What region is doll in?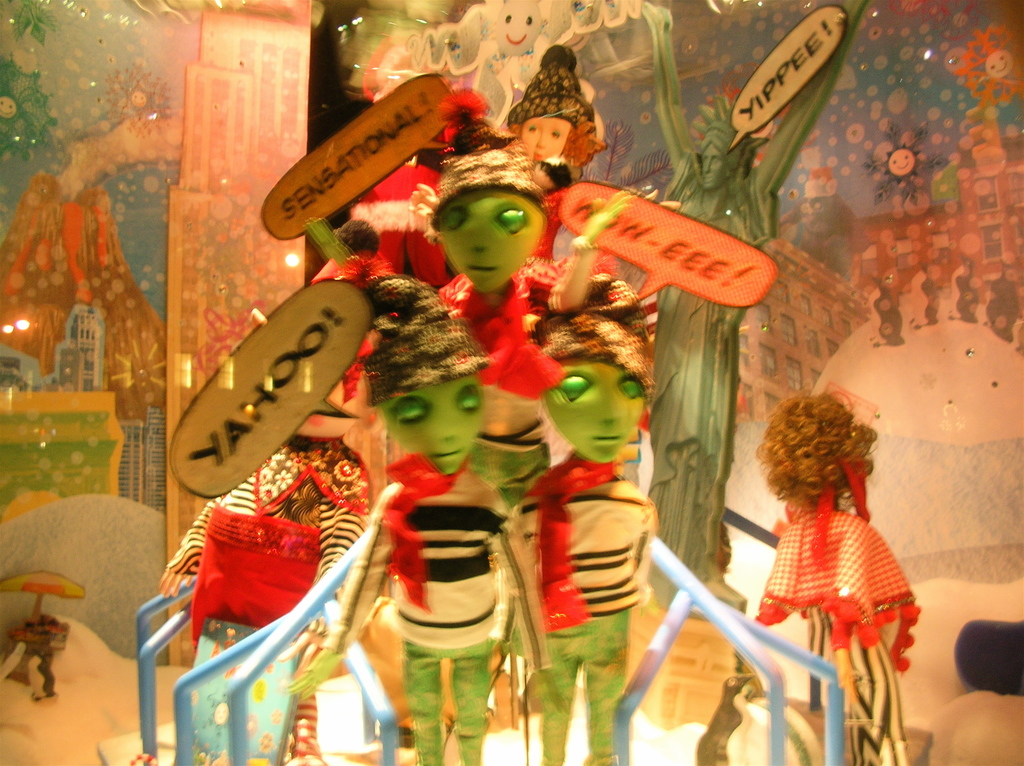
732, 388, 926, 697.
